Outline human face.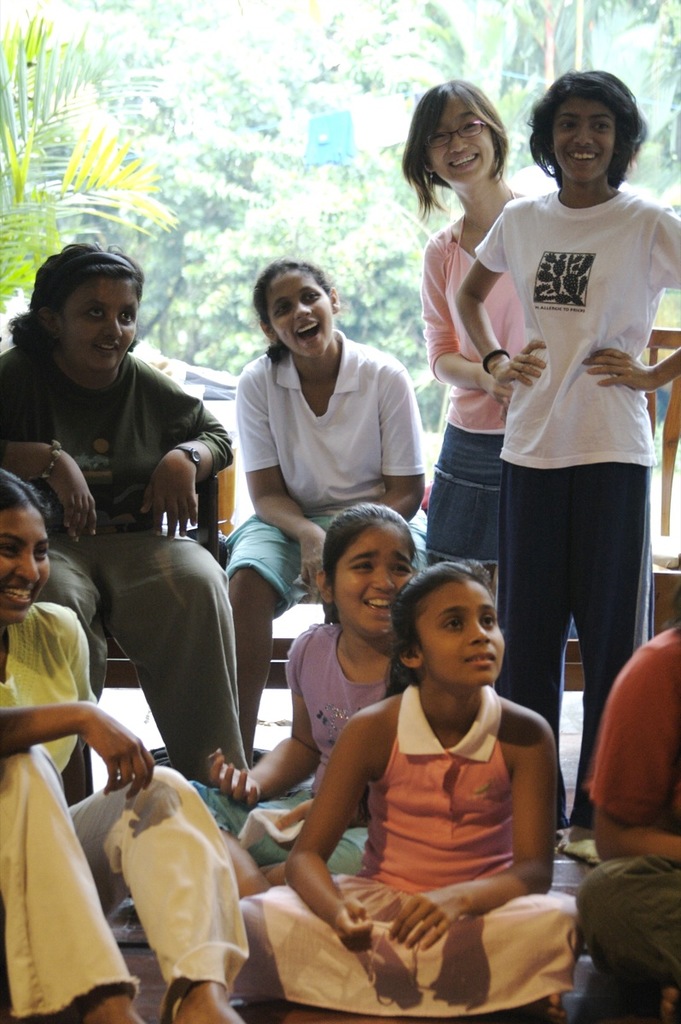
Outline: box(336, 522, 405, 631).
